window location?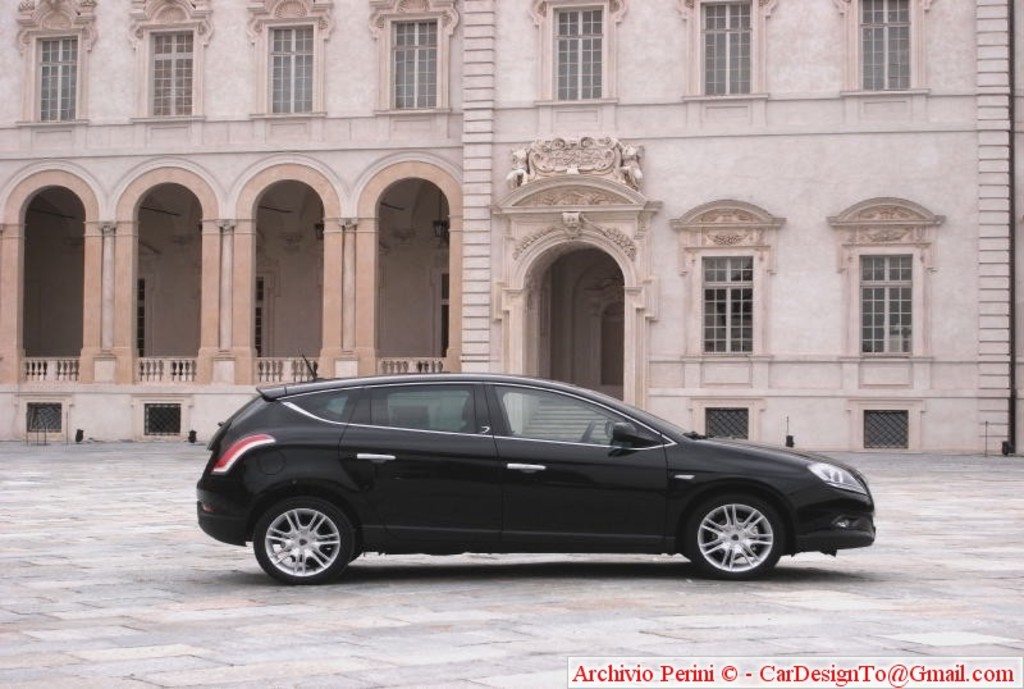
detection(27, 32, 77, 114)
